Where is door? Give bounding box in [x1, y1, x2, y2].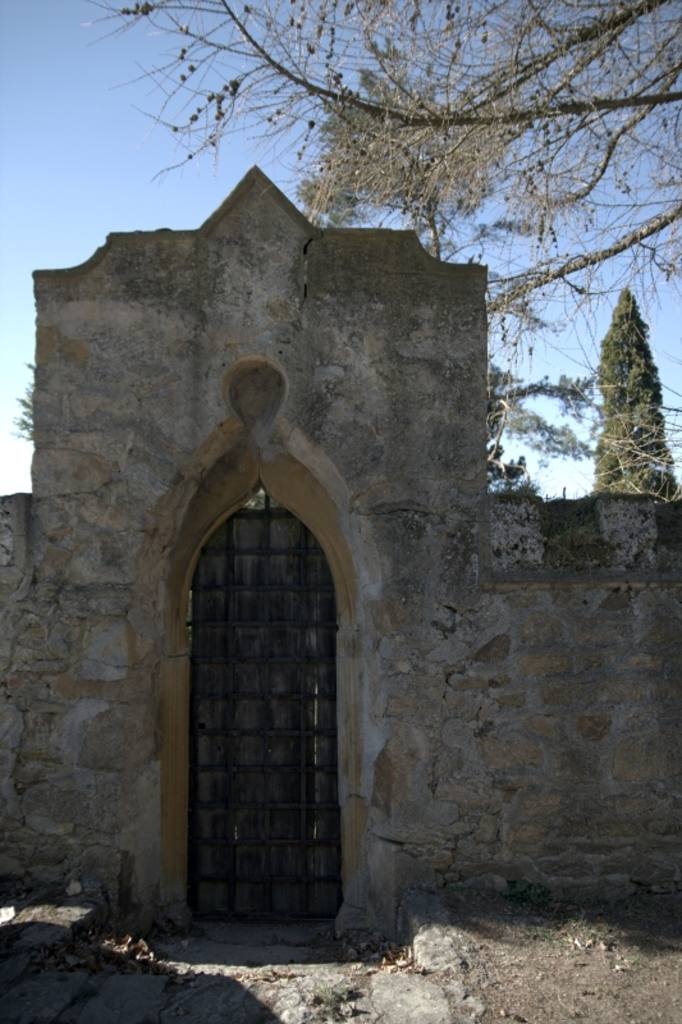
[189, 513, 338, 924].
